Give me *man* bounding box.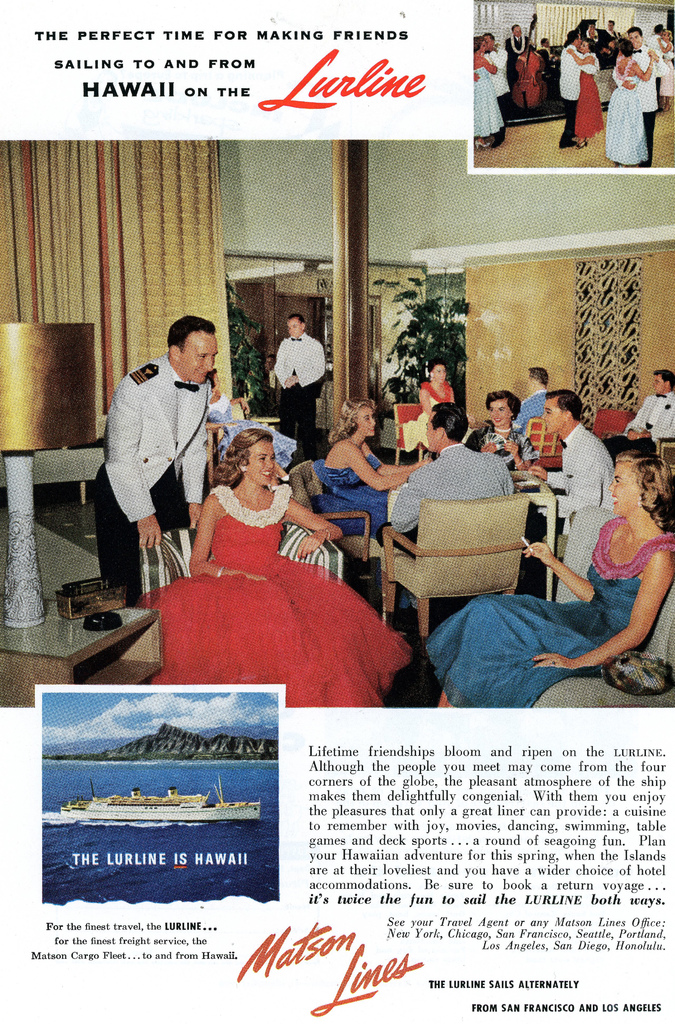
612 25 665 163.
